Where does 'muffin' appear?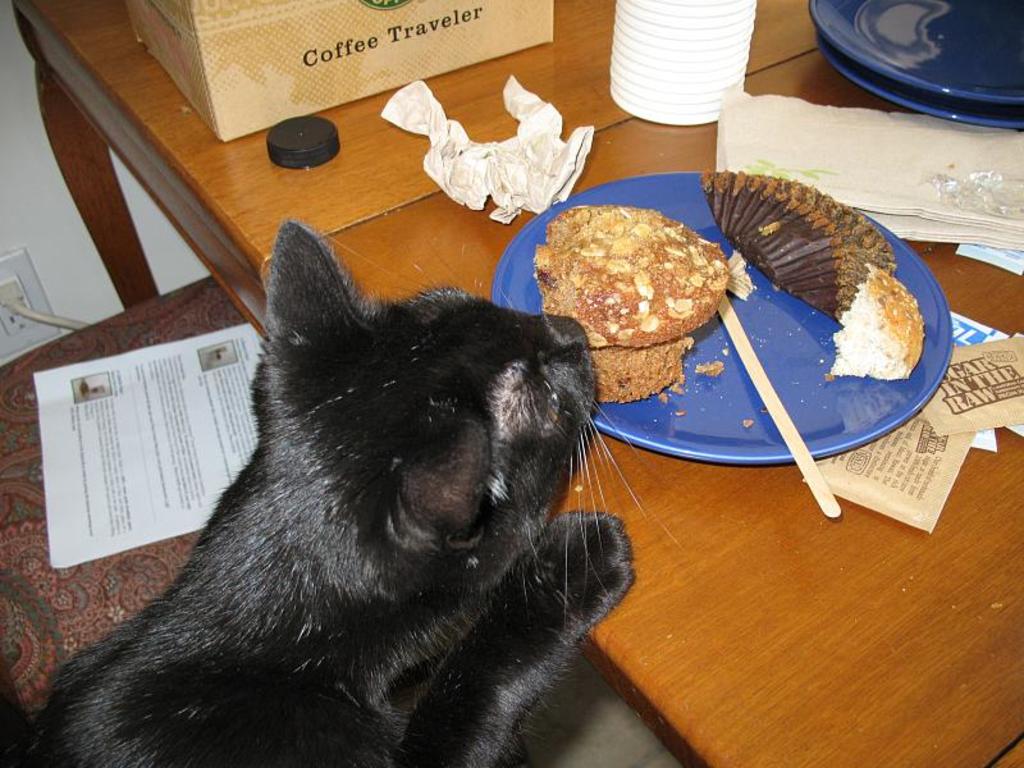
Appears at 526, 204, 733, 404.
